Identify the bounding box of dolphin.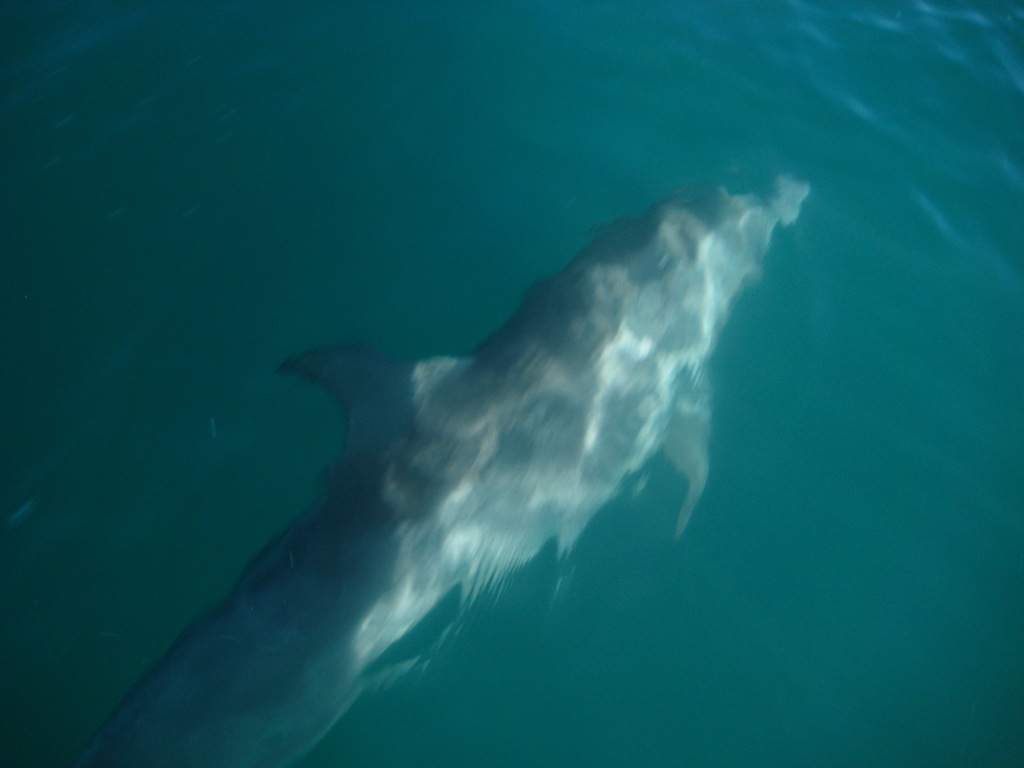
Rect(68, 172, 813, 766).
